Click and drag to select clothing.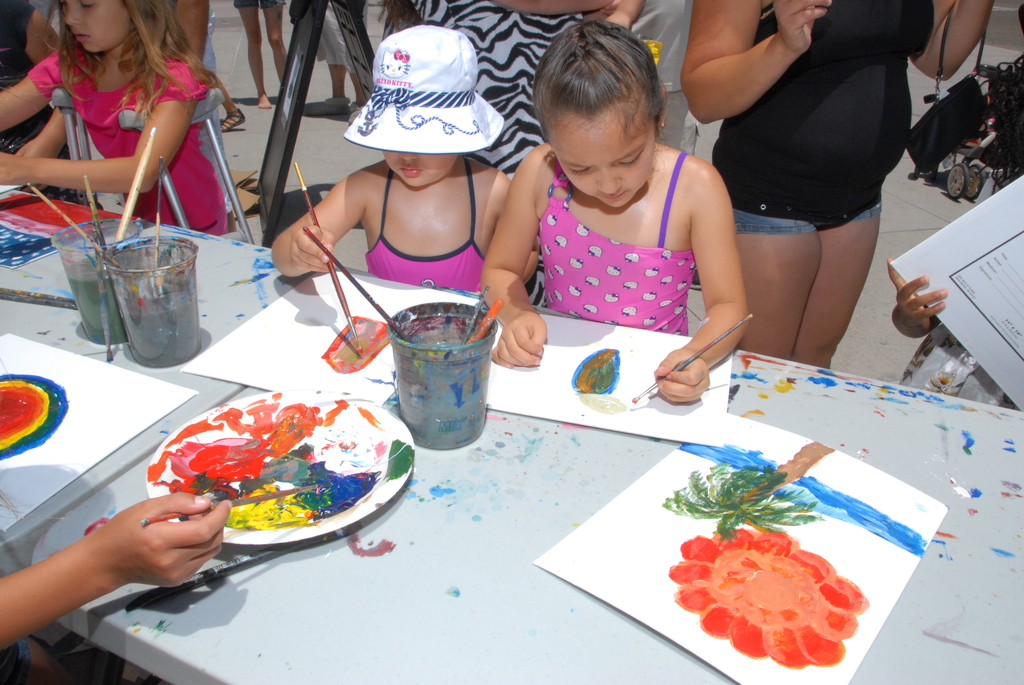
Selection: box=[232, 0, 286, 8].
